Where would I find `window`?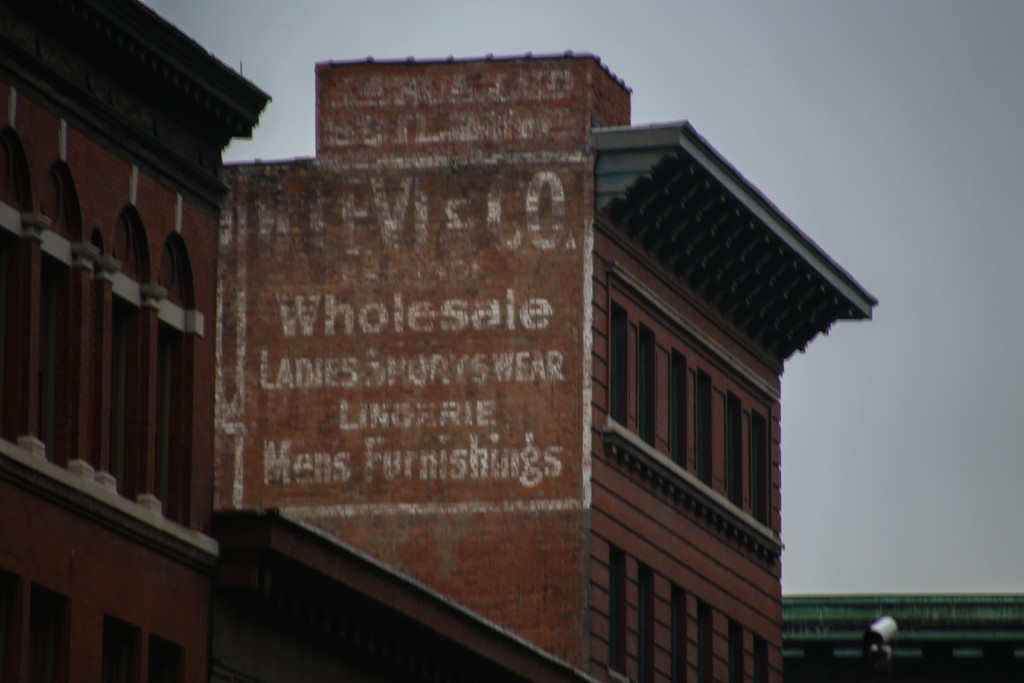
At <box>755,637,768,682</box>.
